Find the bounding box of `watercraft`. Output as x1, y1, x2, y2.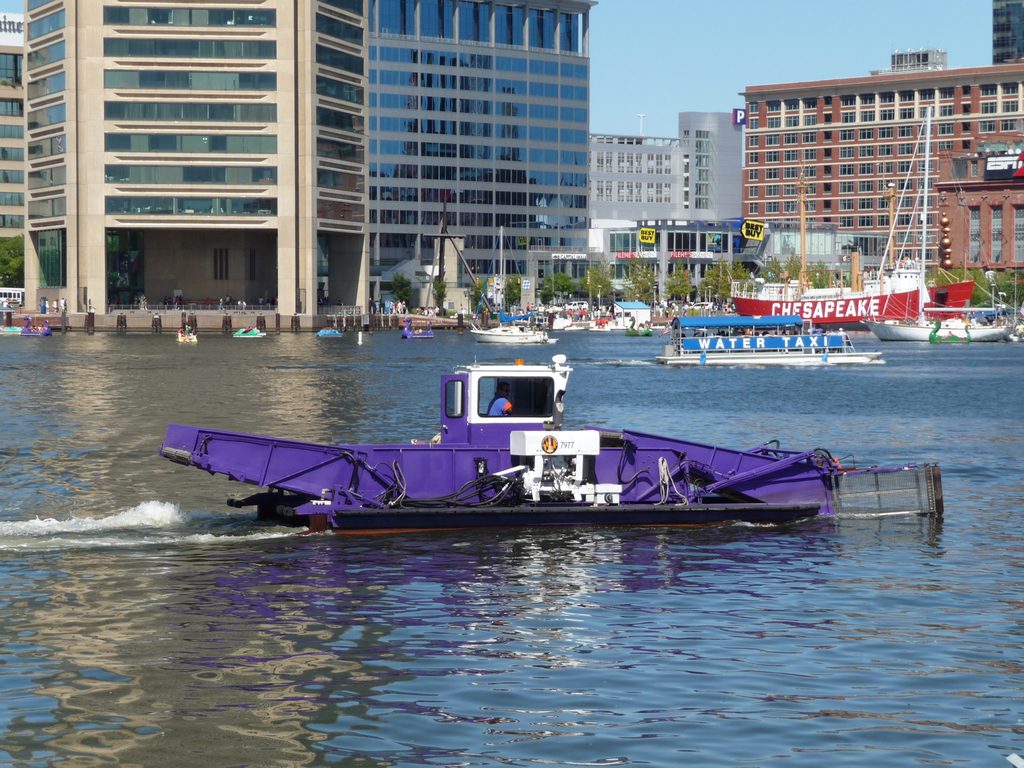
154, 351, 942, 529.
